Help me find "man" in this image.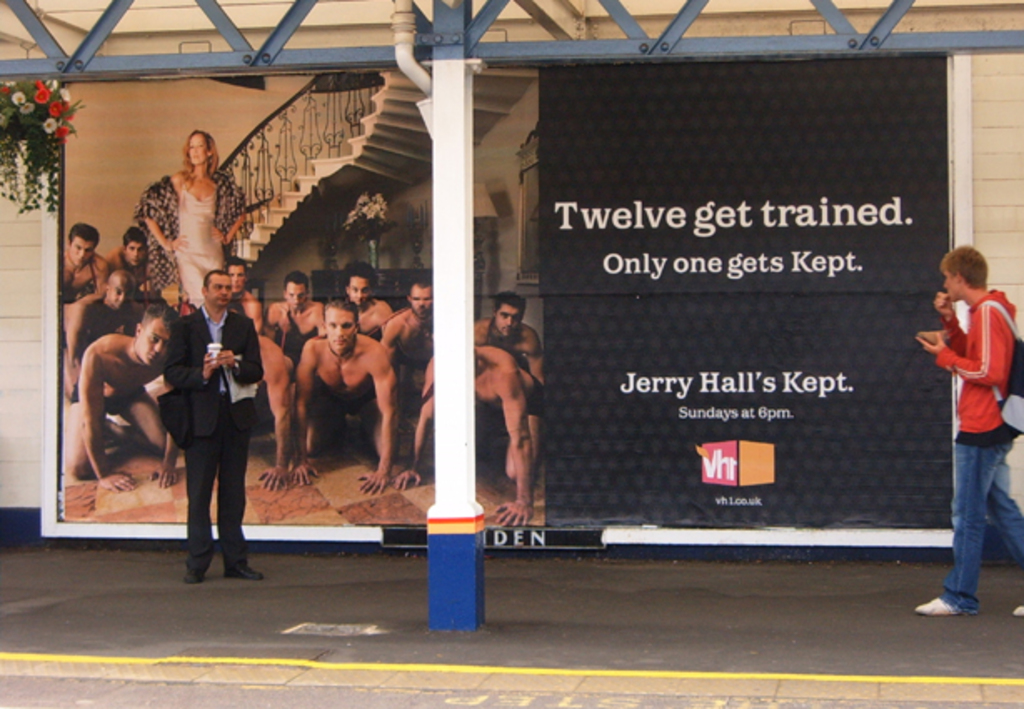
Found it: crop(53, 270, 140, 404).
